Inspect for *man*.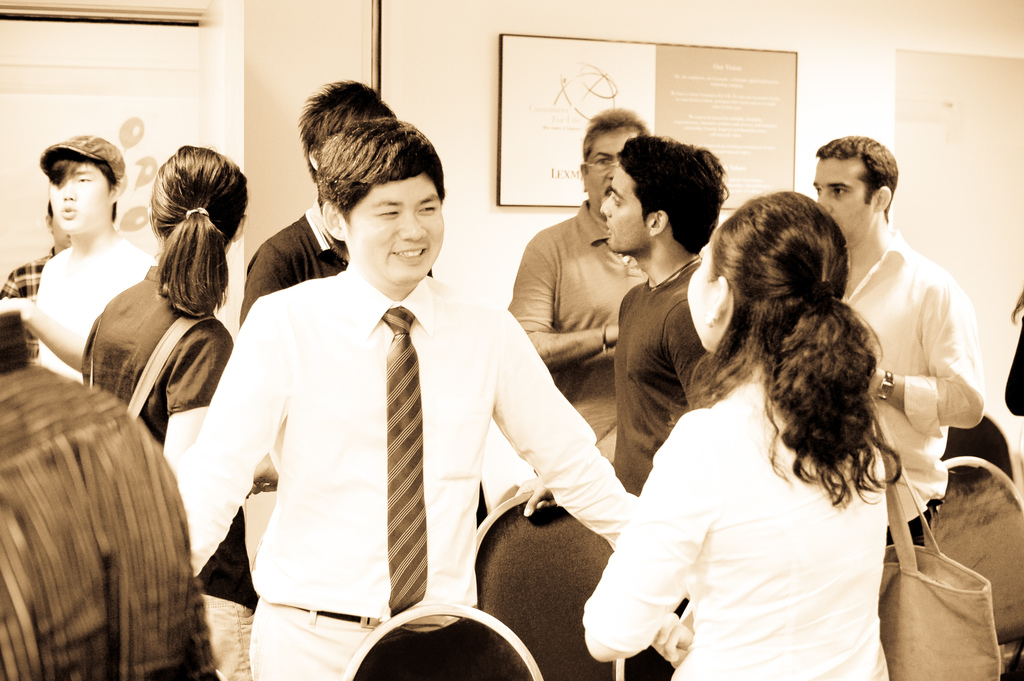
Inspection: bbox(506, 105, 655, 466).
